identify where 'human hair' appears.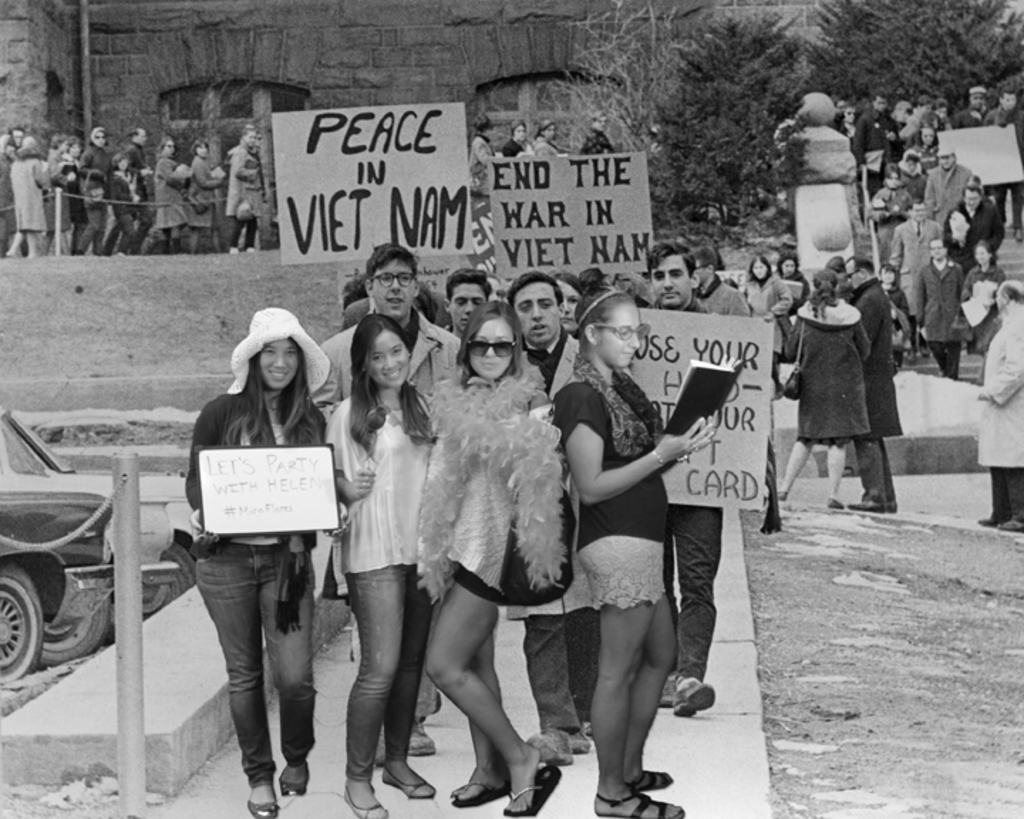
Appears at select_region(806, 269, 836, 319).
